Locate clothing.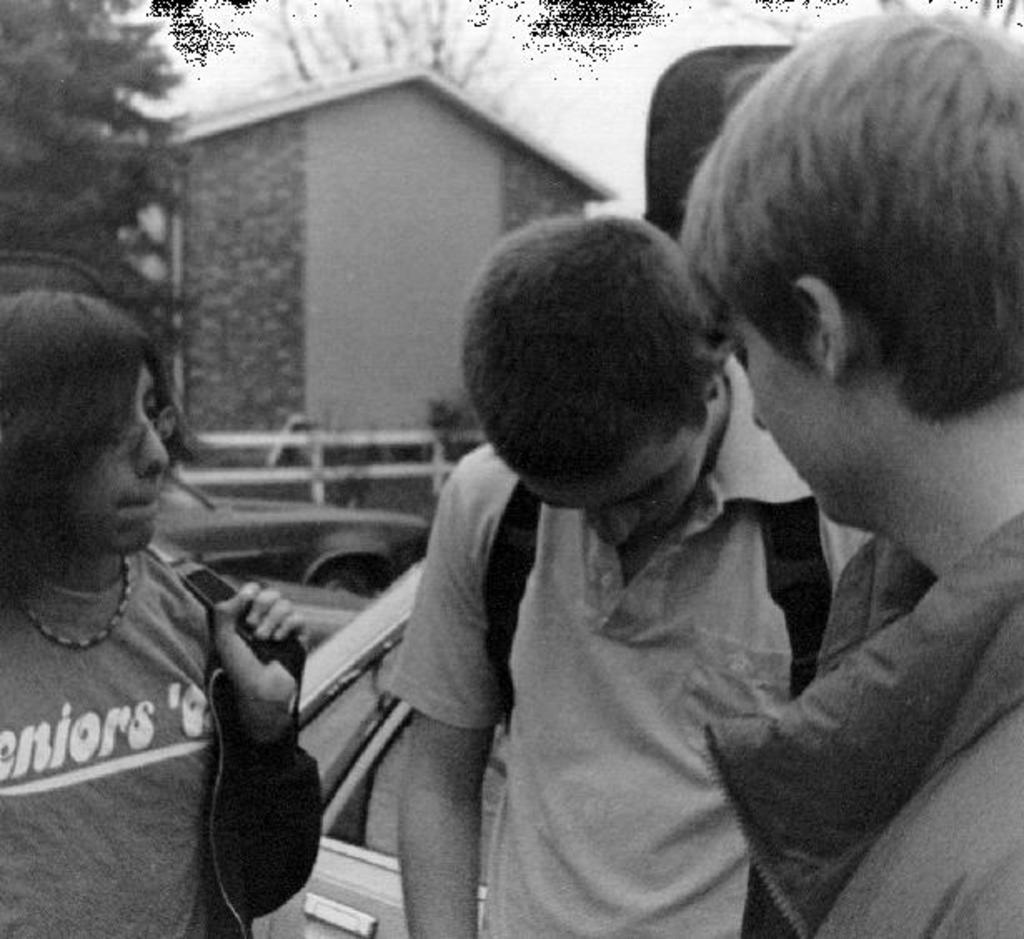
Bounding box: x1=683, y1=476, x2=1022, y2=937.
